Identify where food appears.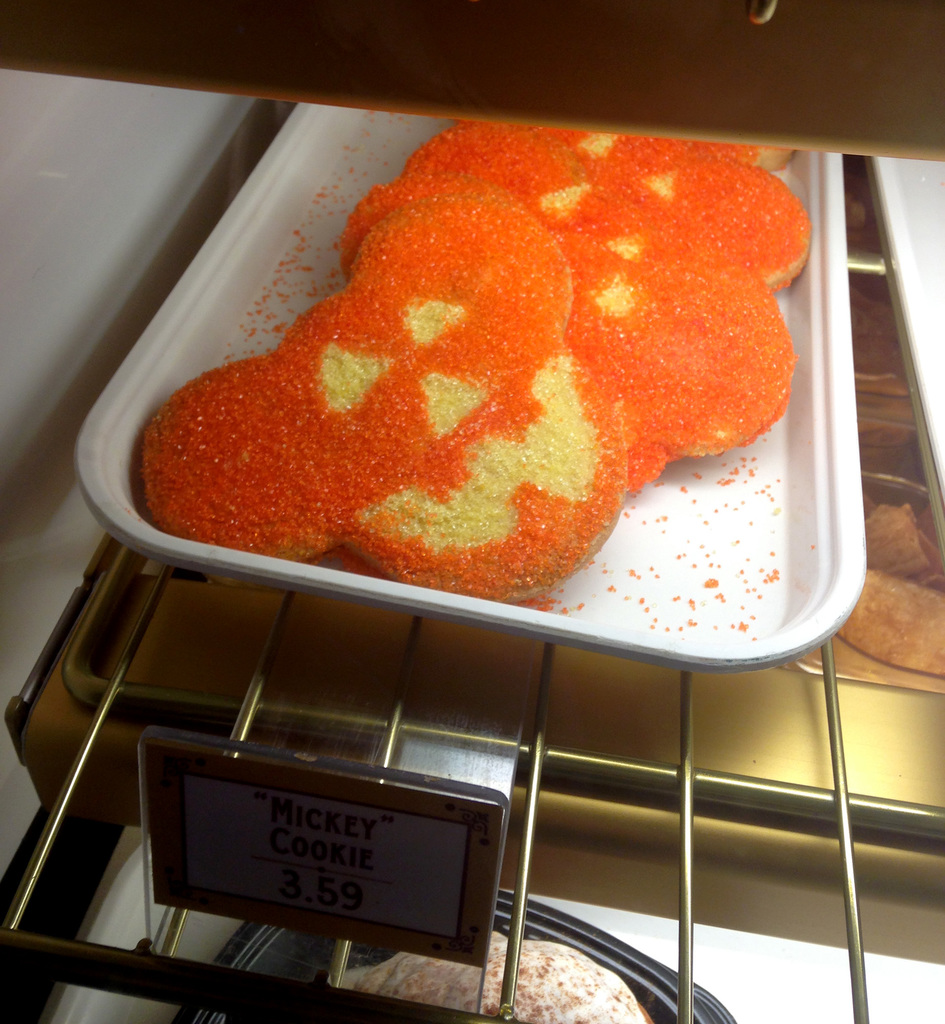
Appears at region(844, 175, 883, 252).
